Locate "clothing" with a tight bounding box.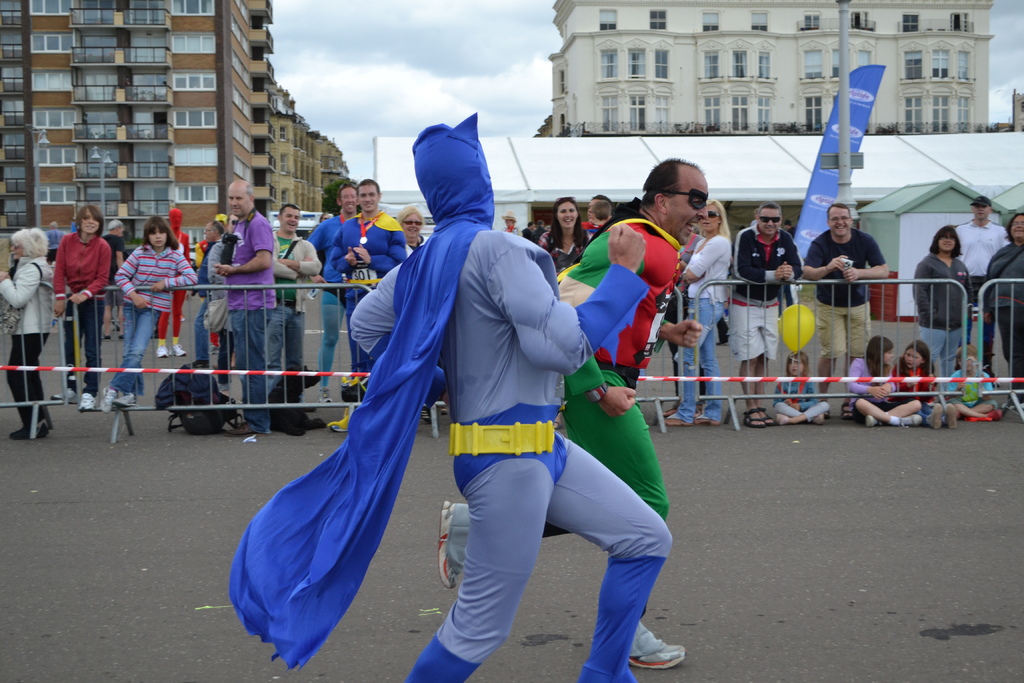
box=[349, 228, 673, 682].
